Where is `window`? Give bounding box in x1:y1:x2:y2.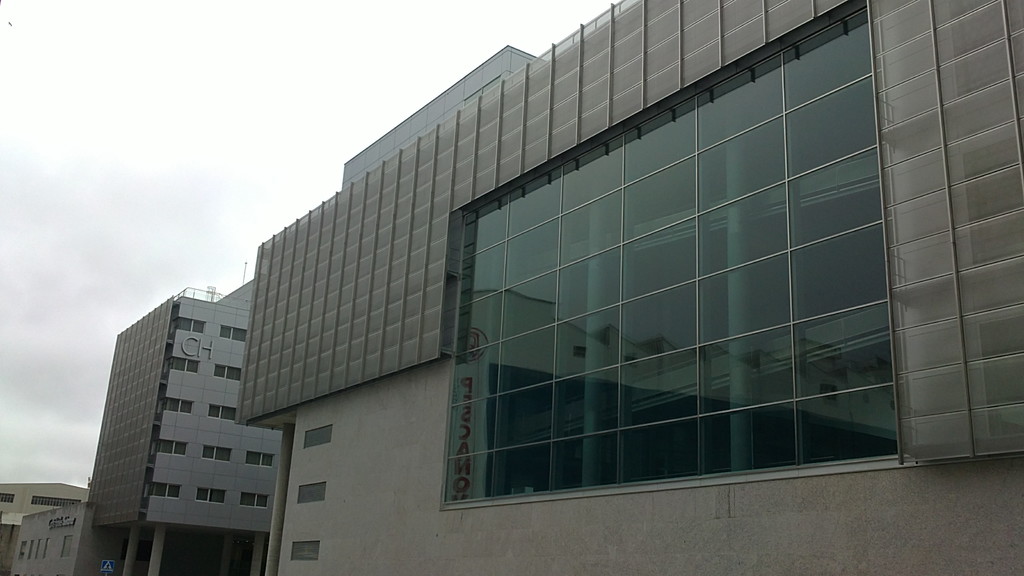
196:488:226:504.
